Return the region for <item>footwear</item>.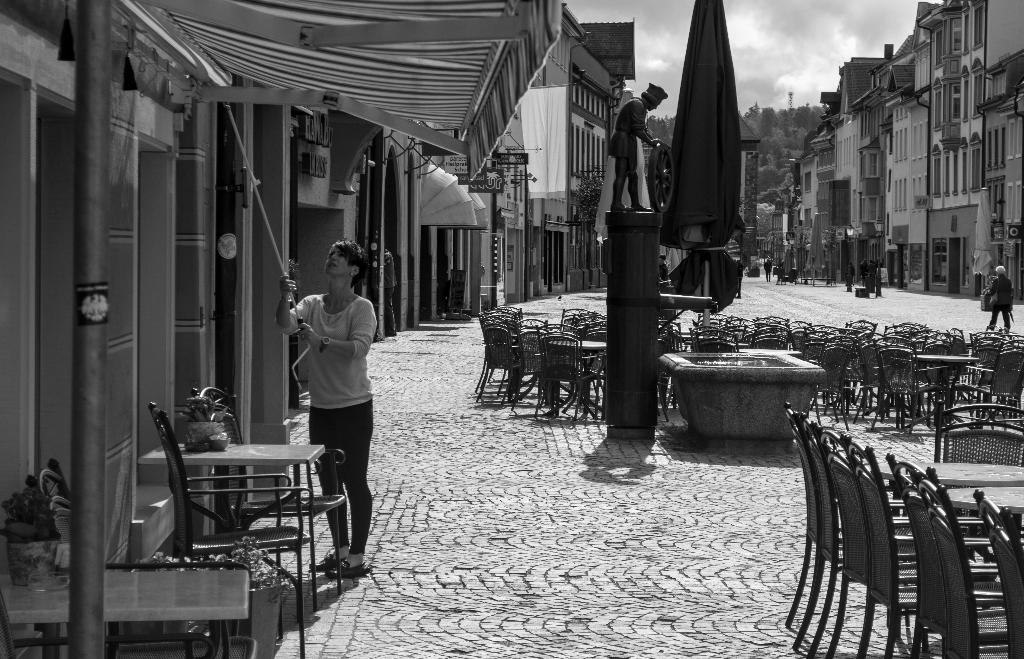
x1=313, y1=544, x2=336, y2=566.
